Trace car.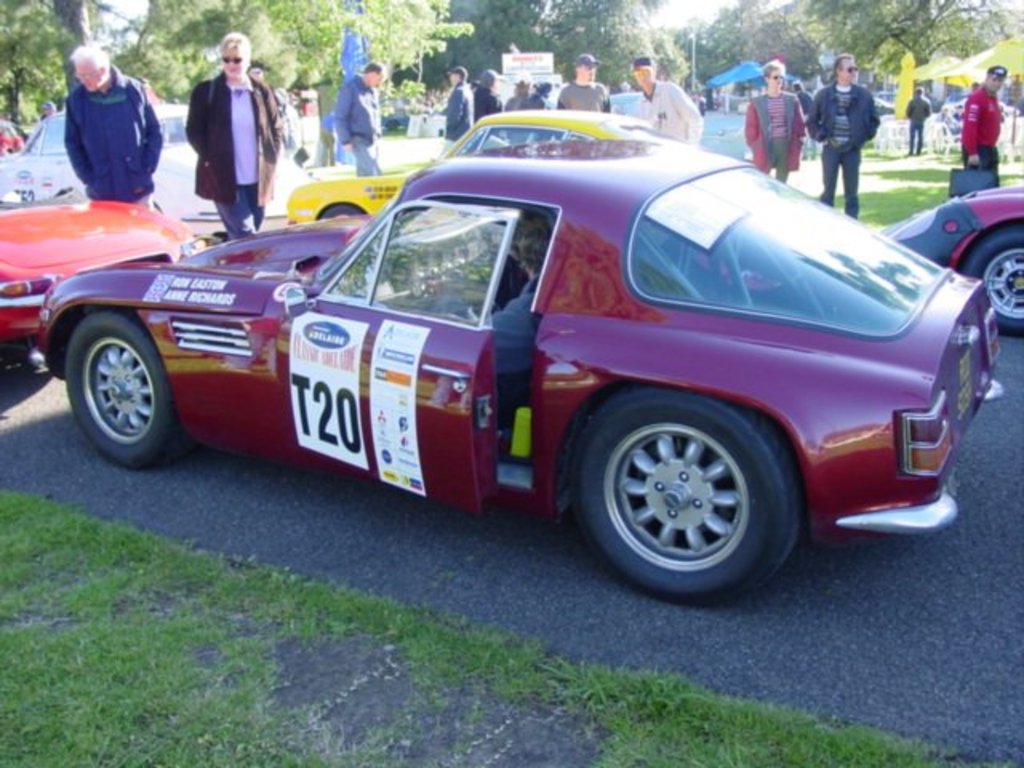
Traced to BBox(64, 106, 1006, 614).
